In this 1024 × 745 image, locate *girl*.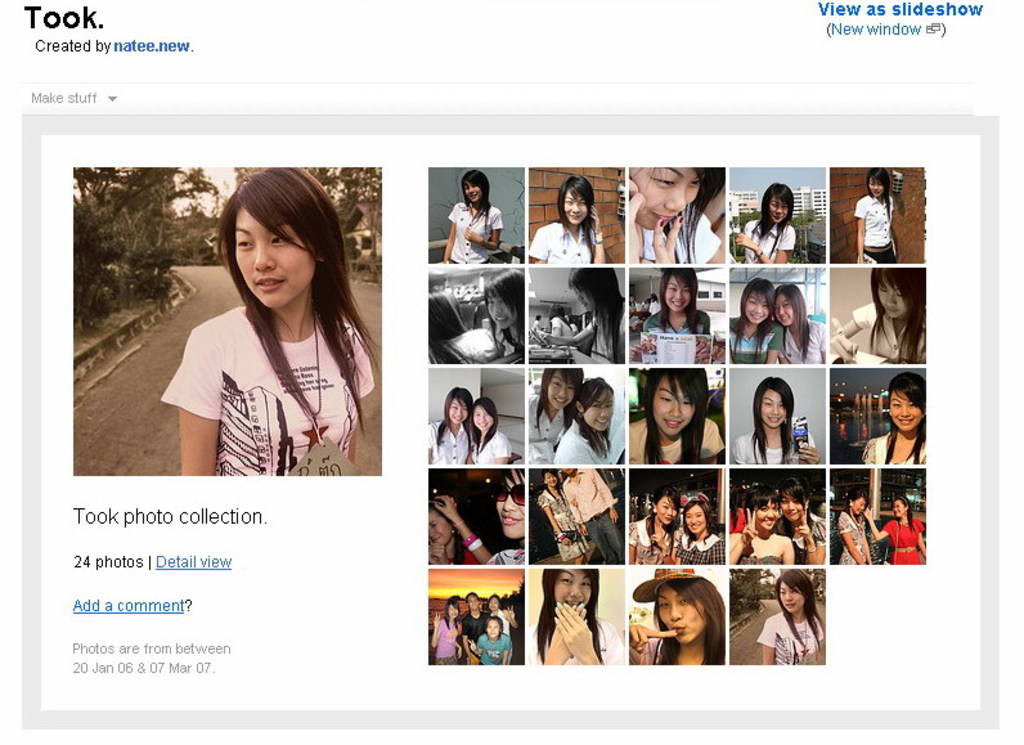
Bounding box: [x1=533, y1=266, x2=626, y2=367].
